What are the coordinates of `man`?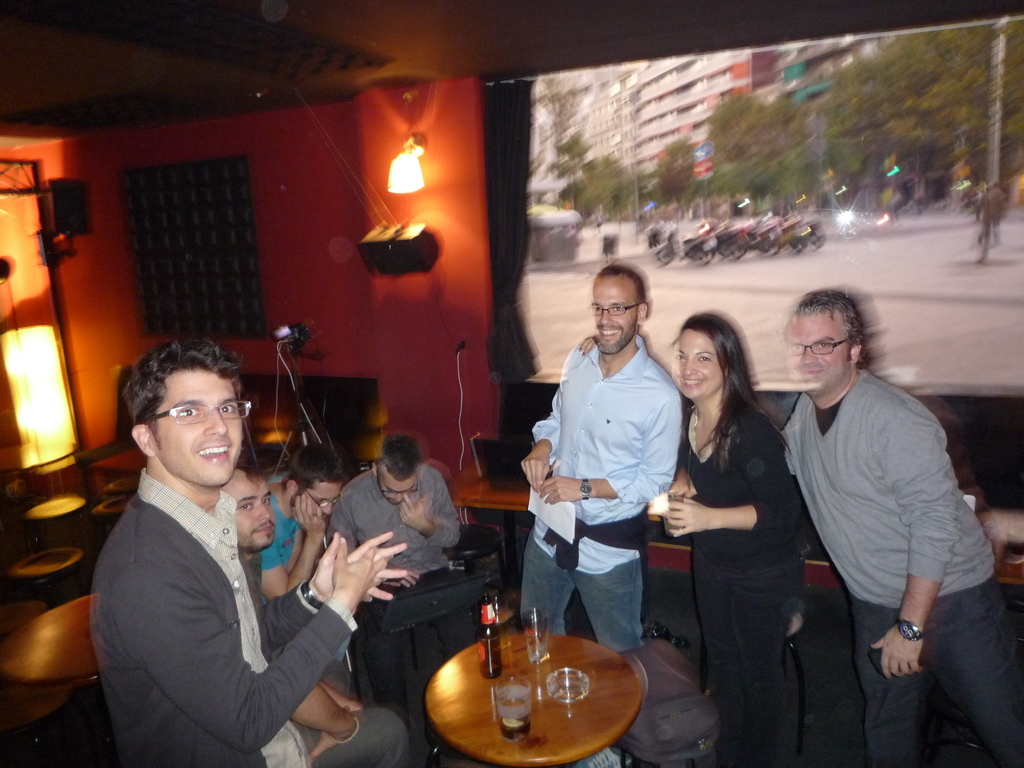
x1=323, y1=427, x2=465, y2=685.
